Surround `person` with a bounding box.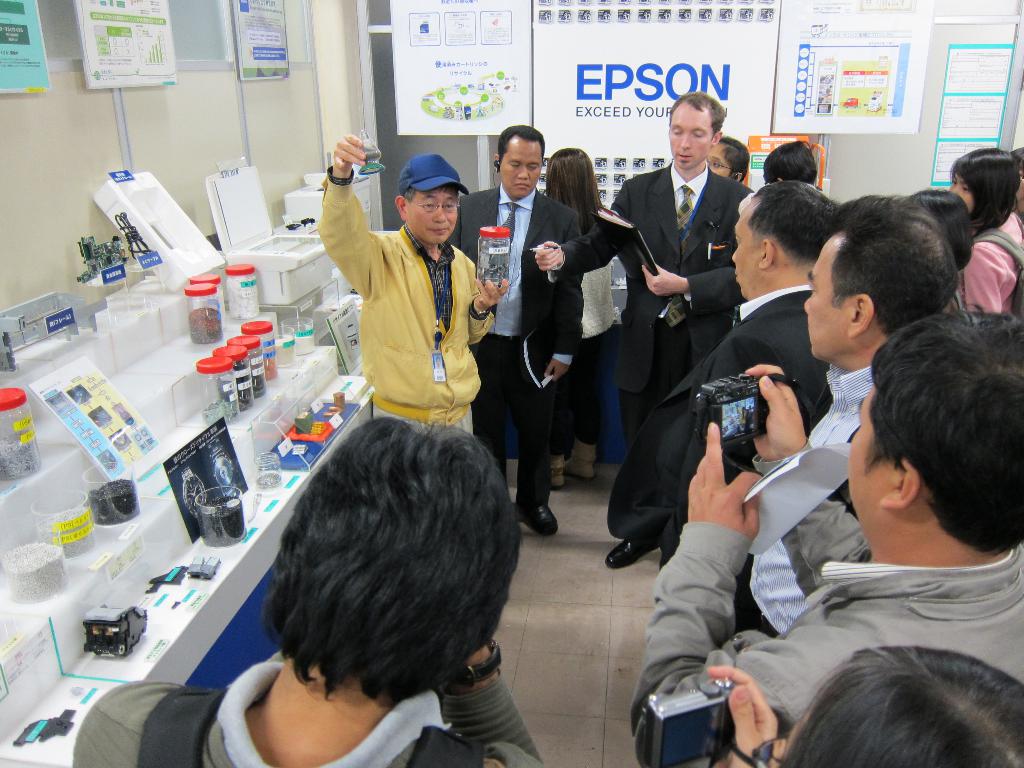
[956, 147, 1023, 327].
